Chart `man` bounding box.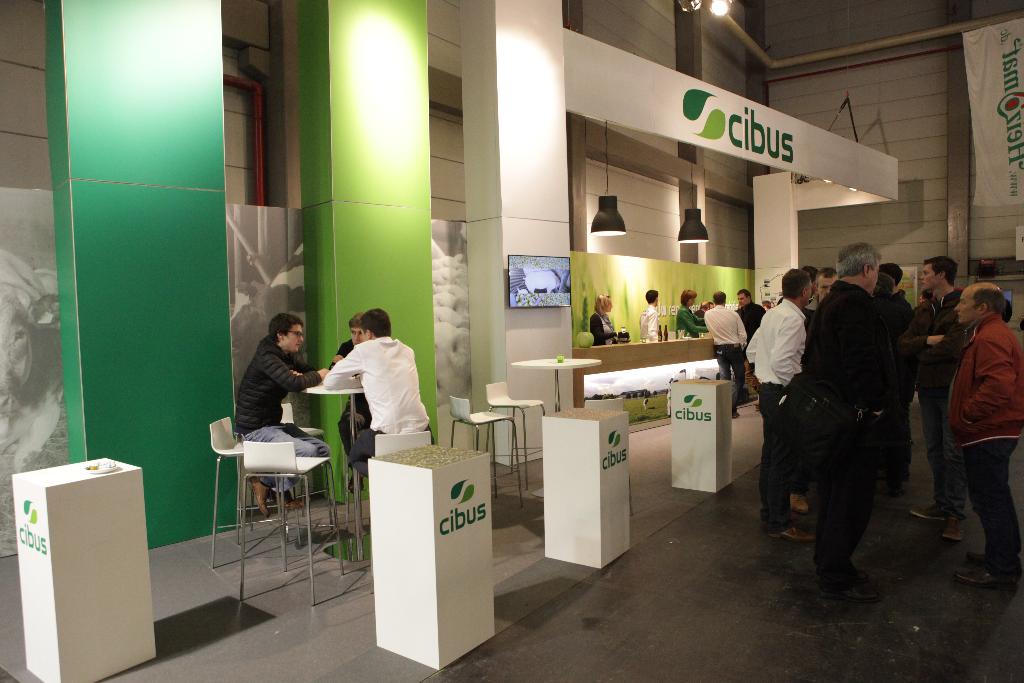
Charted: detection(809, 268, 832, 322).
